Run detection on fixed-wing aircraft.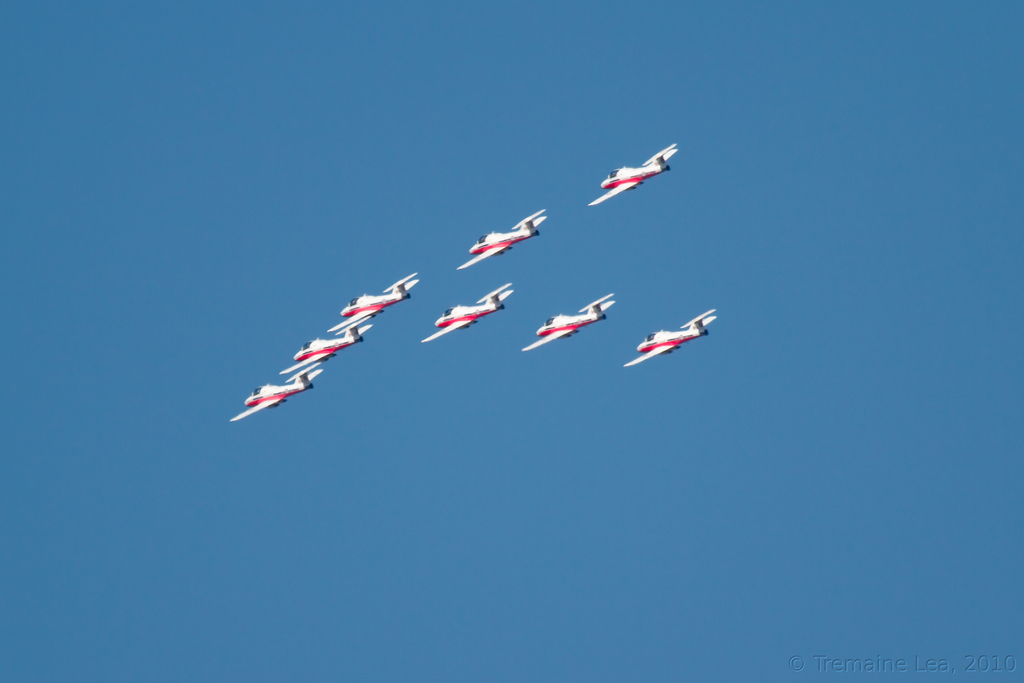
Result: locate(229, 362, 324, 417).
